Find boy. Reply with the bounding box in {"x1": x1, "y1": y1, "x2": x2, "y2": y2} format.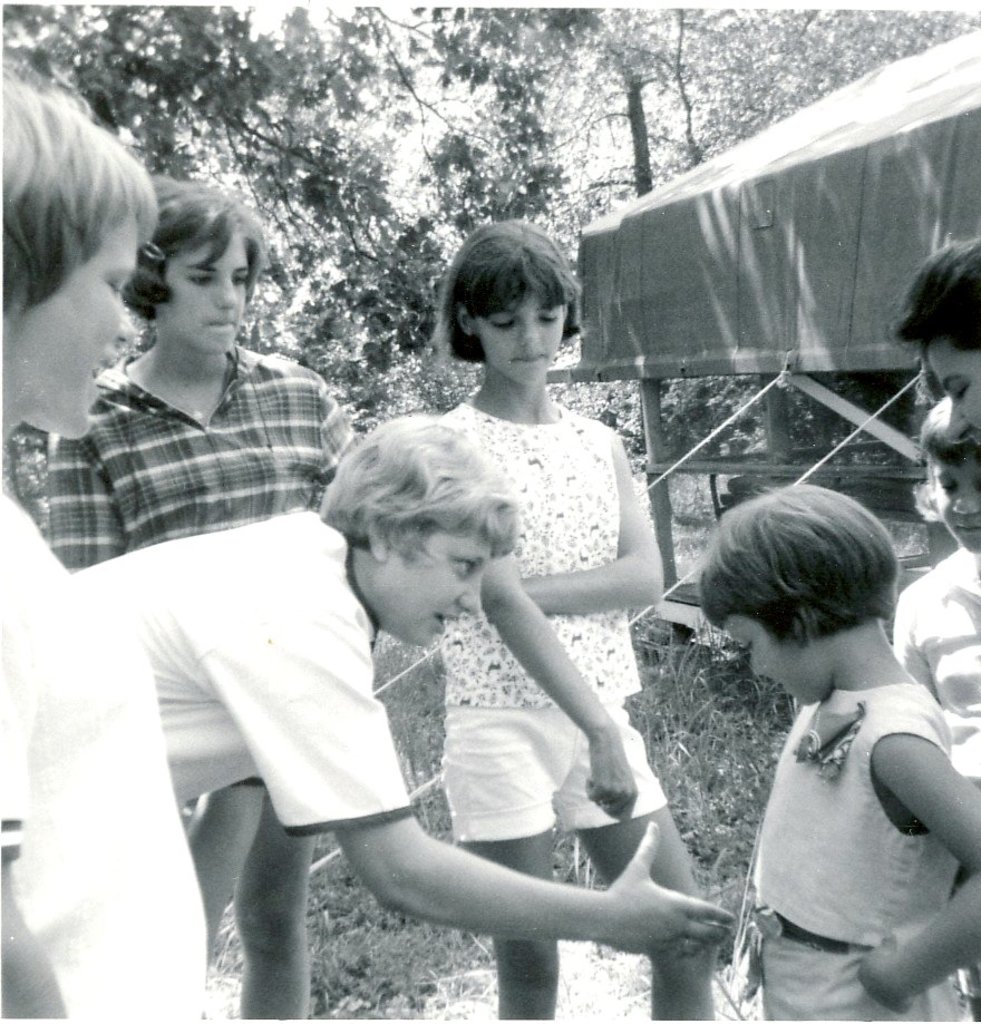
{"x1": 48, "y1": 173, "x2": 358, "y2": 1023}.
